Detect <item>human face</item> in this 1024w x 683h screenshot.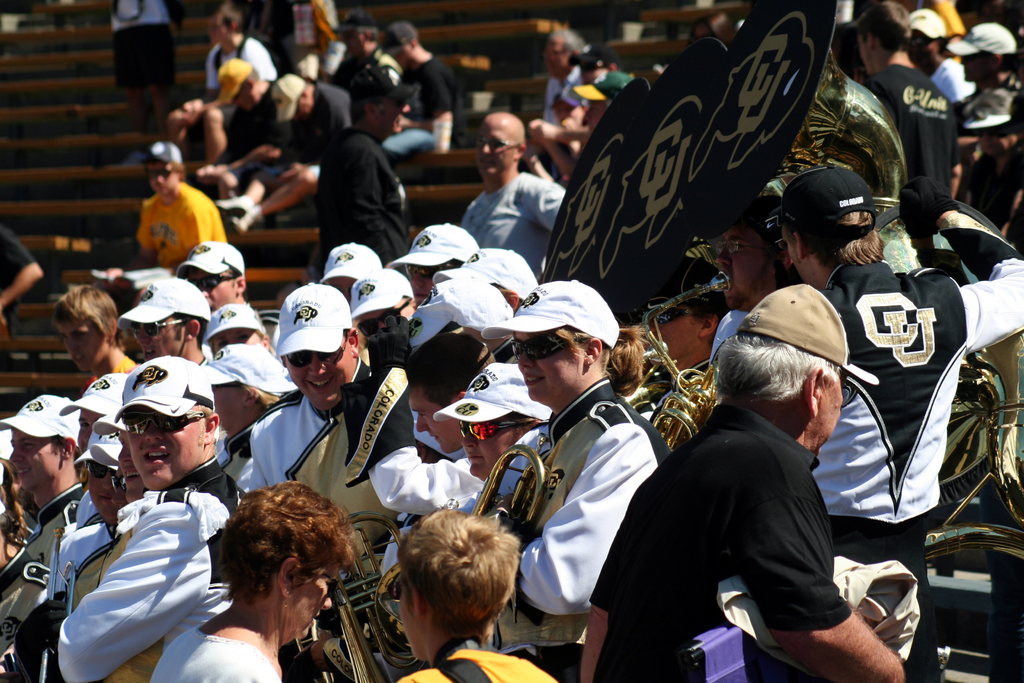
Detection: region(122, 404, 206, 491).
